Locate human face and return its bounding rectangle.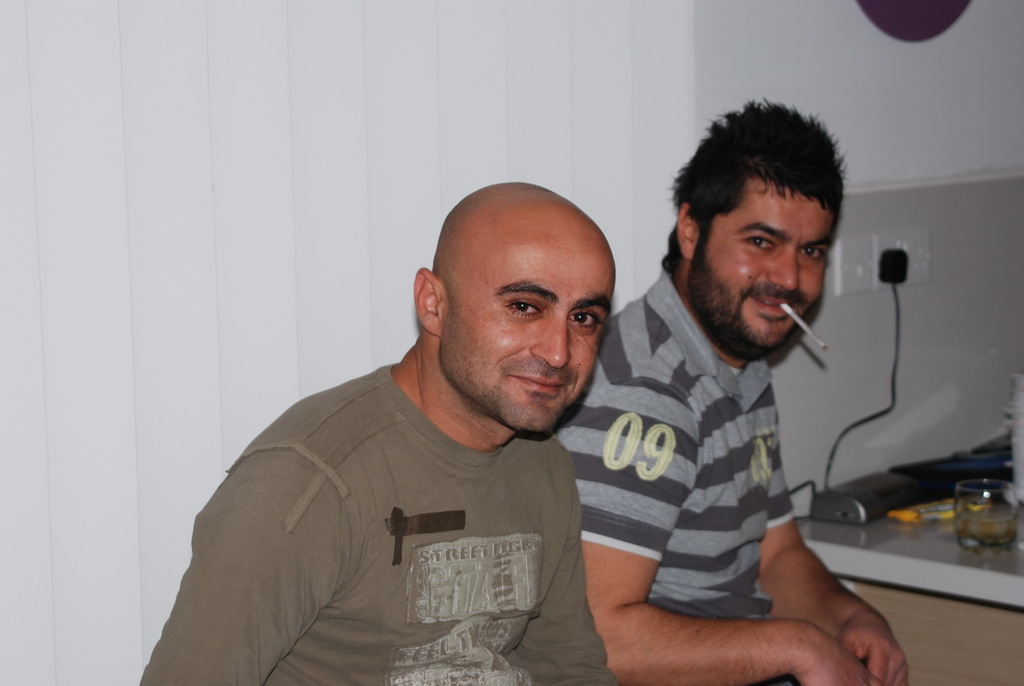
x1=442, y1=237, x2=610, y2=431.
